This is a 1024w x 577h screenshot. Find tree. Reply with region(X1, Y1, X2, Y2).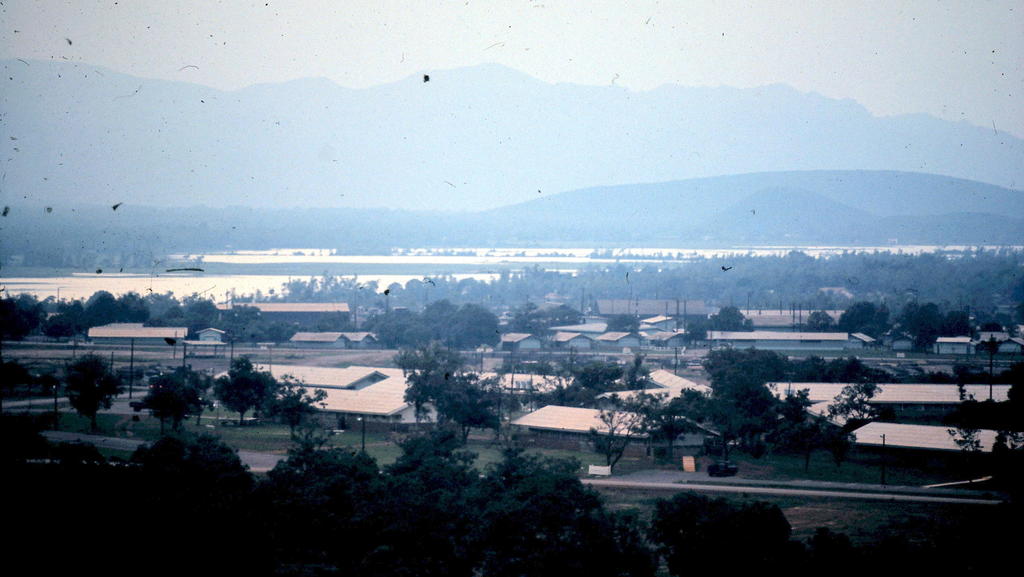
region(657, 348, 815, 488).
